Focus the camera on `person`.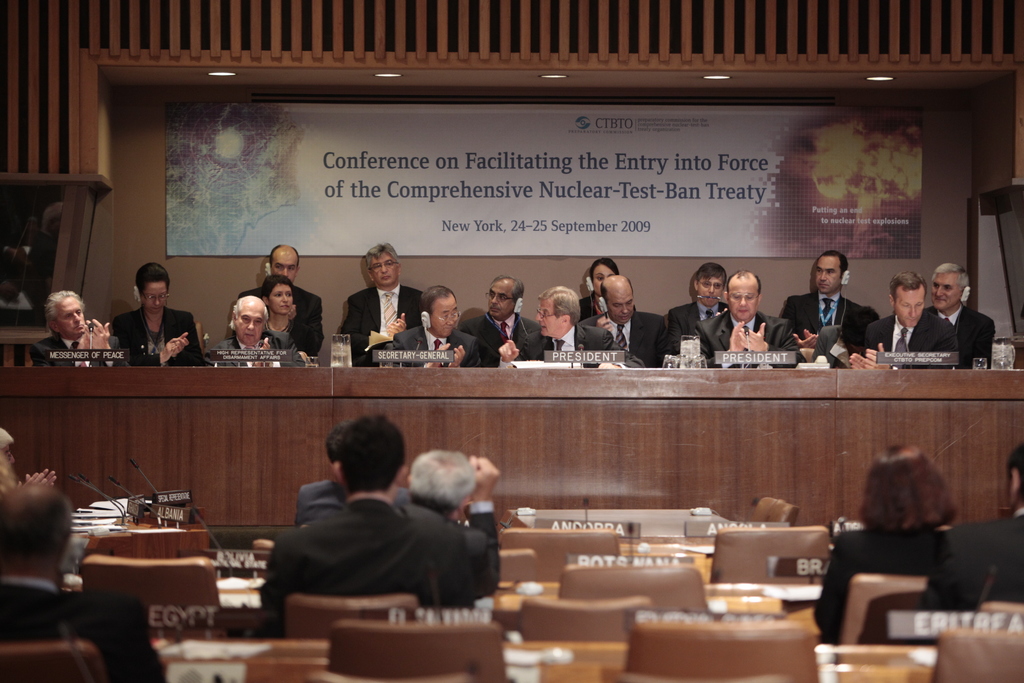
Focus region: x1=495, y1=283, x2=616, y2=365.
